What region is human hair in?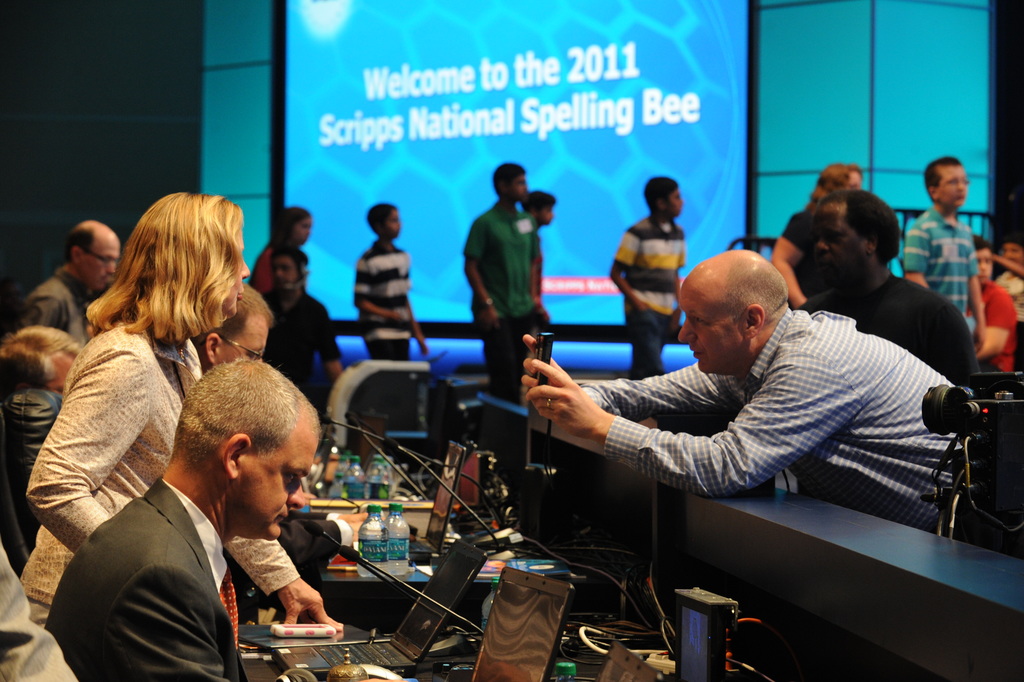
{"left": 524, "top": 188, "right": 556, "bottom": 212}.
